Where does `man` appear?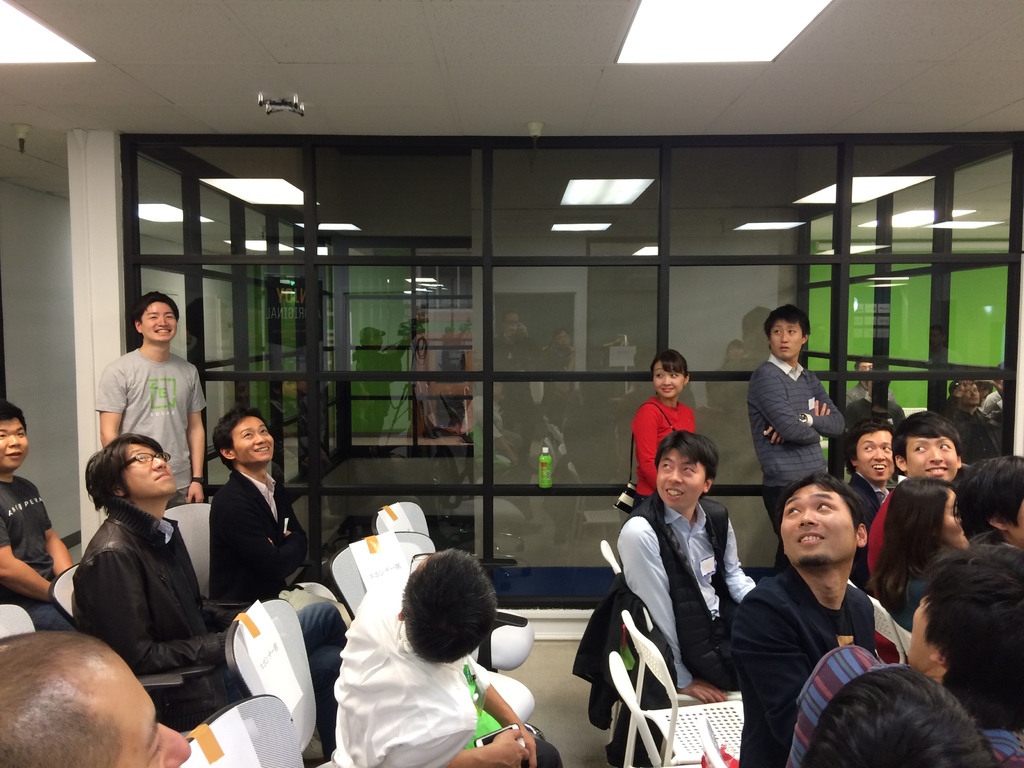
Appears at <region>95, 294, 209, 504</region>.
